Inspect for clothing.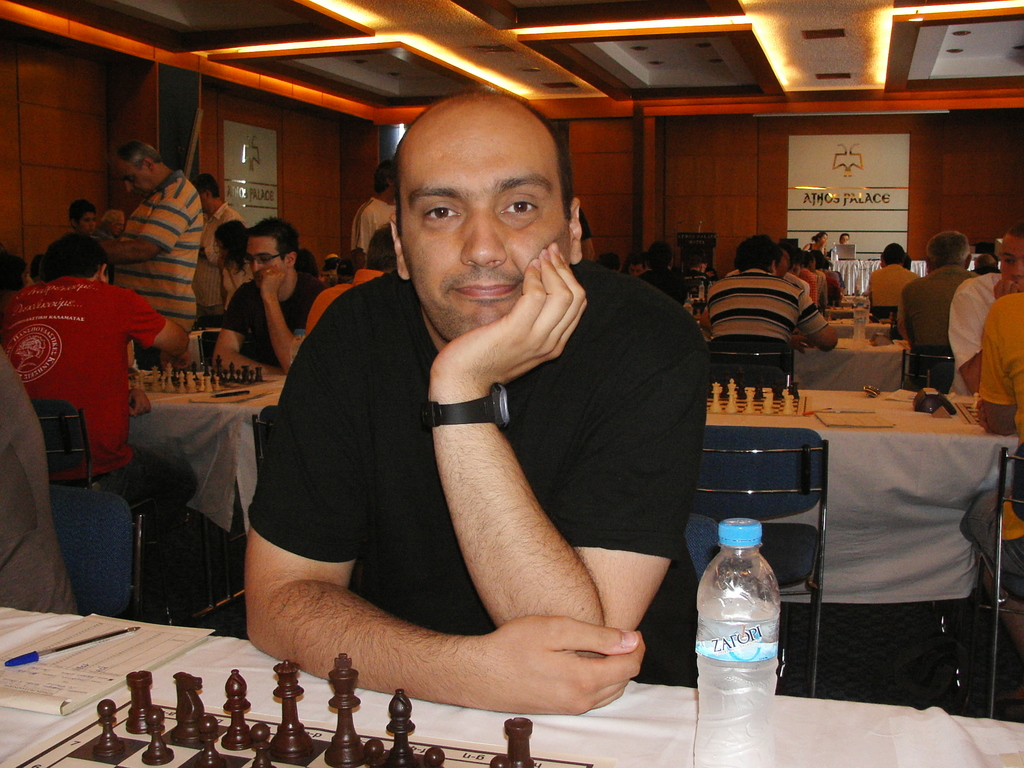
Inspection: pyautogui.locateOnScreen(0, 349, 81, 615).
